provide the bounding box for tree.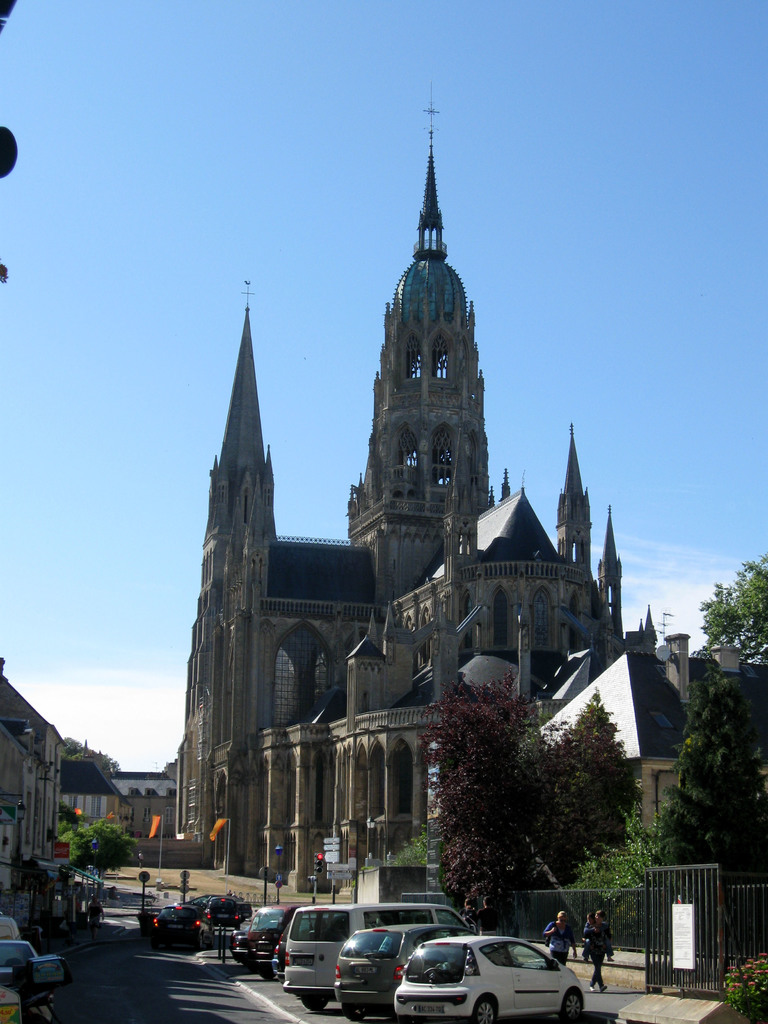
bbox=[654, 722, 743, 888].
